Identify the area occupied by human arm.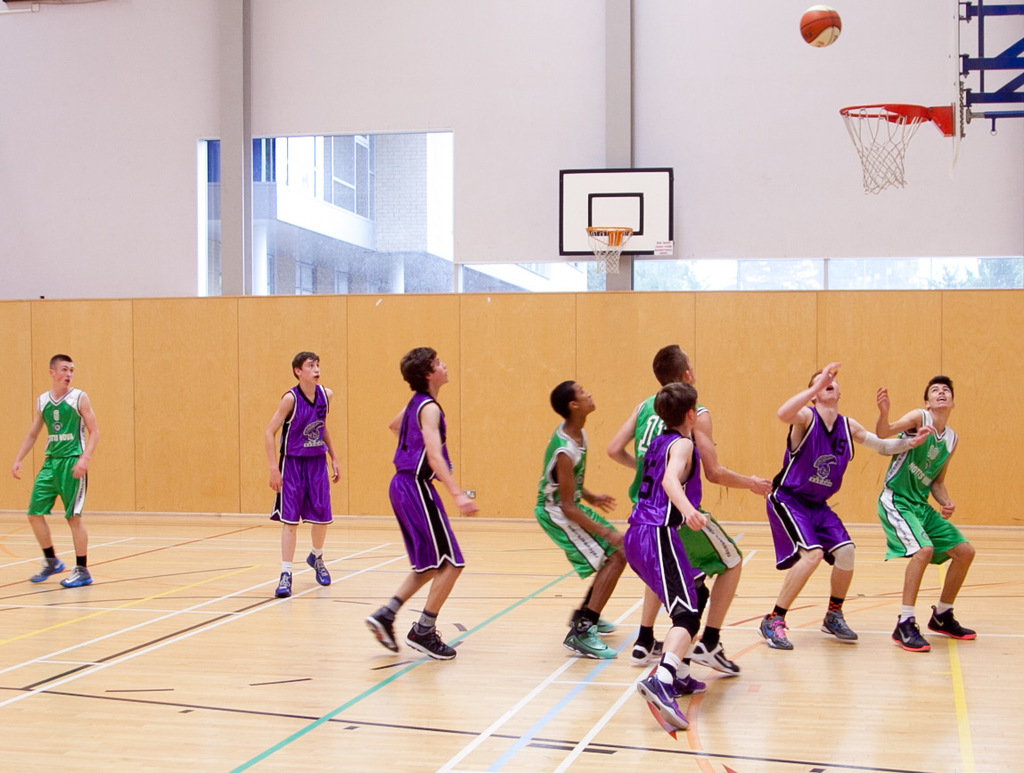
Area: bbox=(74, 389, 98, 481).
